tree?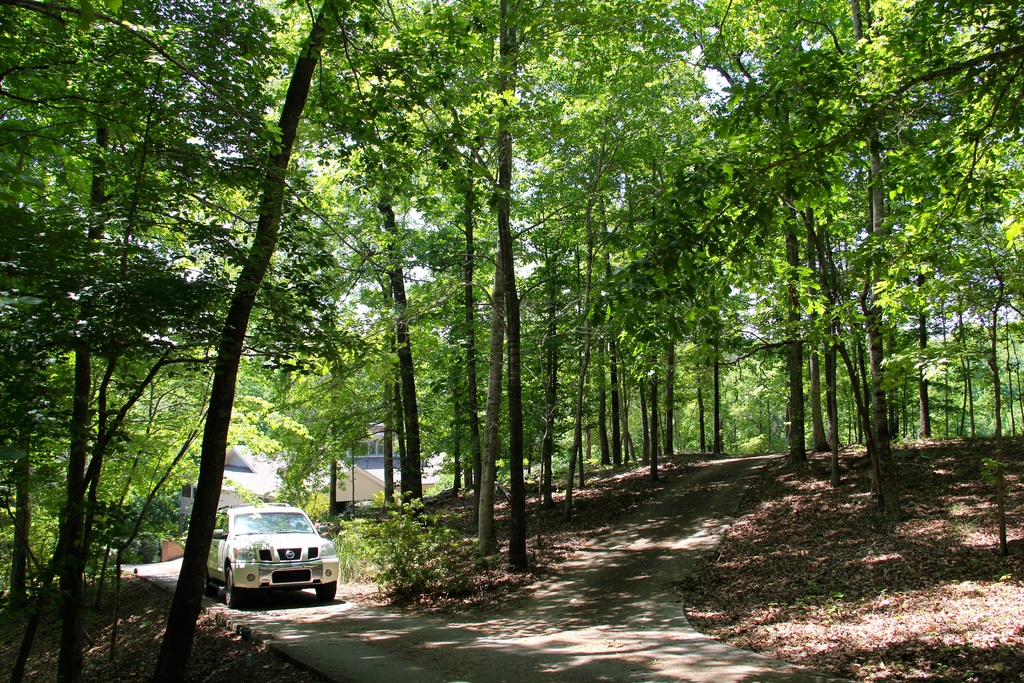
x1=850 y1=0 x2=1023 y2=458
